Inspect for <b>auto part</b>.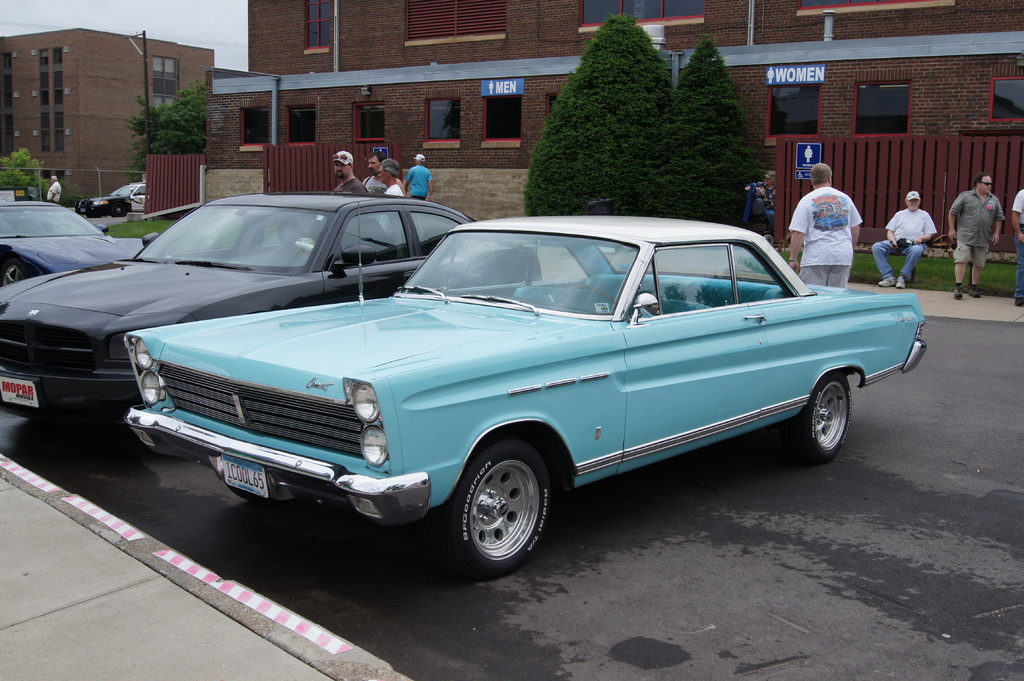
Inspection: left=151, top=351, right=367, bottom=460.
